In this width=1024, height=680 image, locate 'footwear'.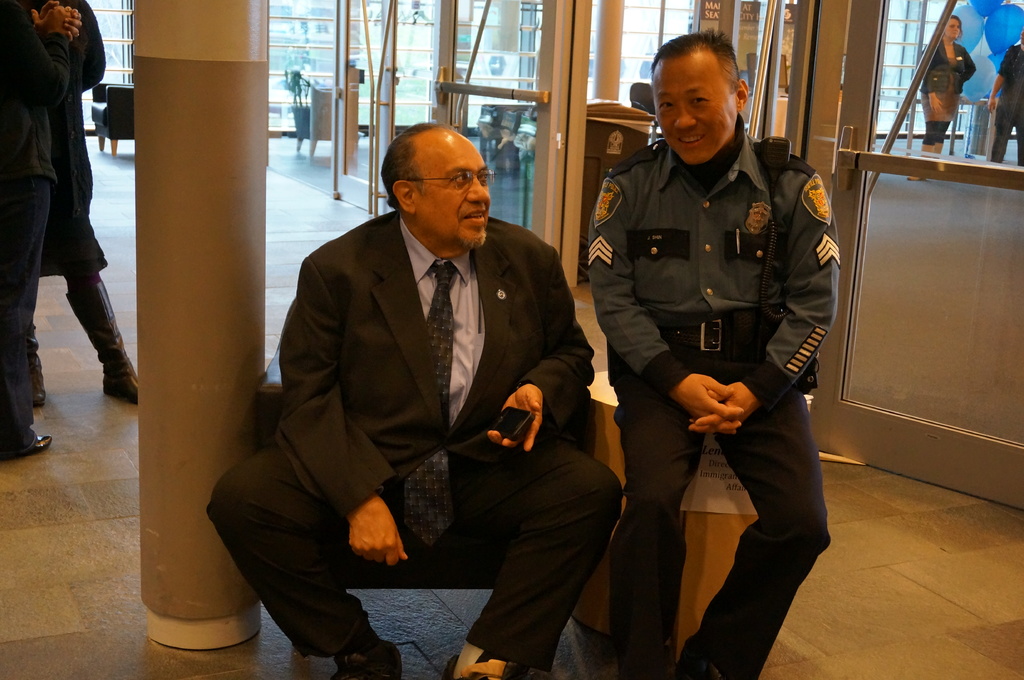
Bounding box: Rect(449, 653, 510, 679).
